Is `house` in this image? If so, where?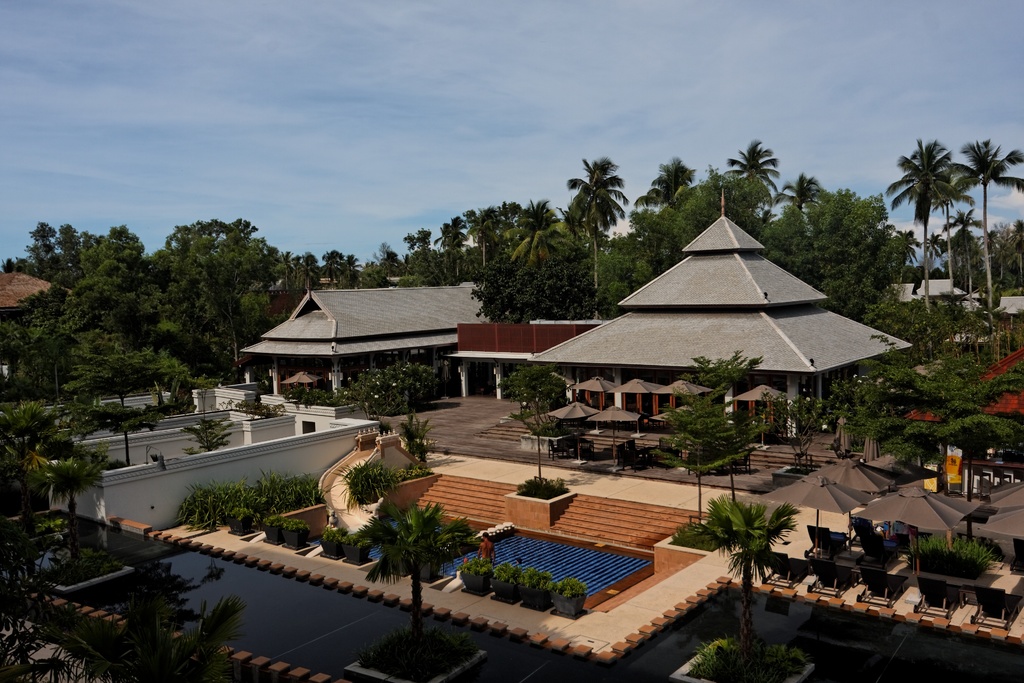
Yes, at bbox=(541, 201, 890, 462).
